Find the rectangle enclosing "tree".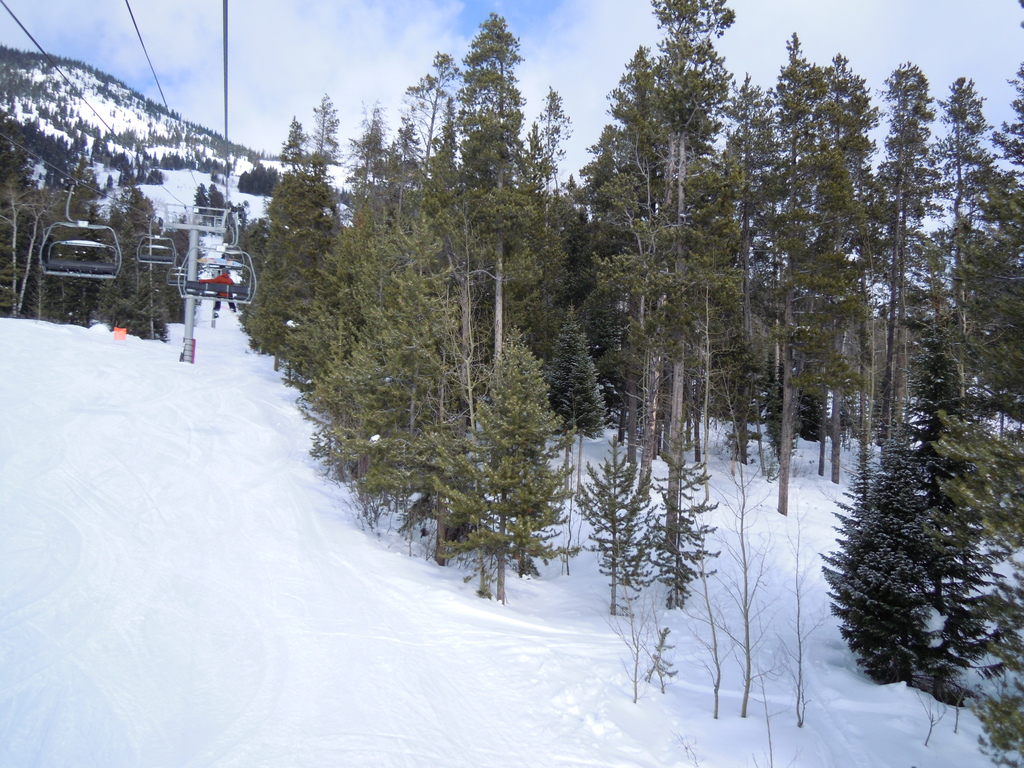
<bbox>810, 314, 1005, 707</bbox>.
